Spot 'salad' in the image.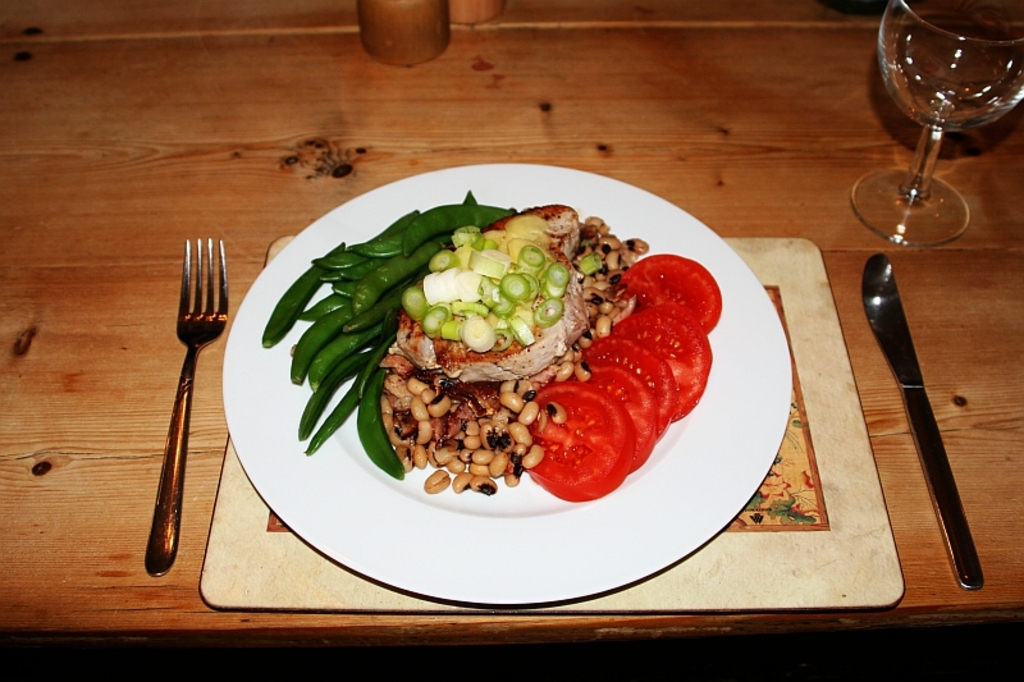
'salad' found at [left=243, top=180, right=726, bottom=508].
